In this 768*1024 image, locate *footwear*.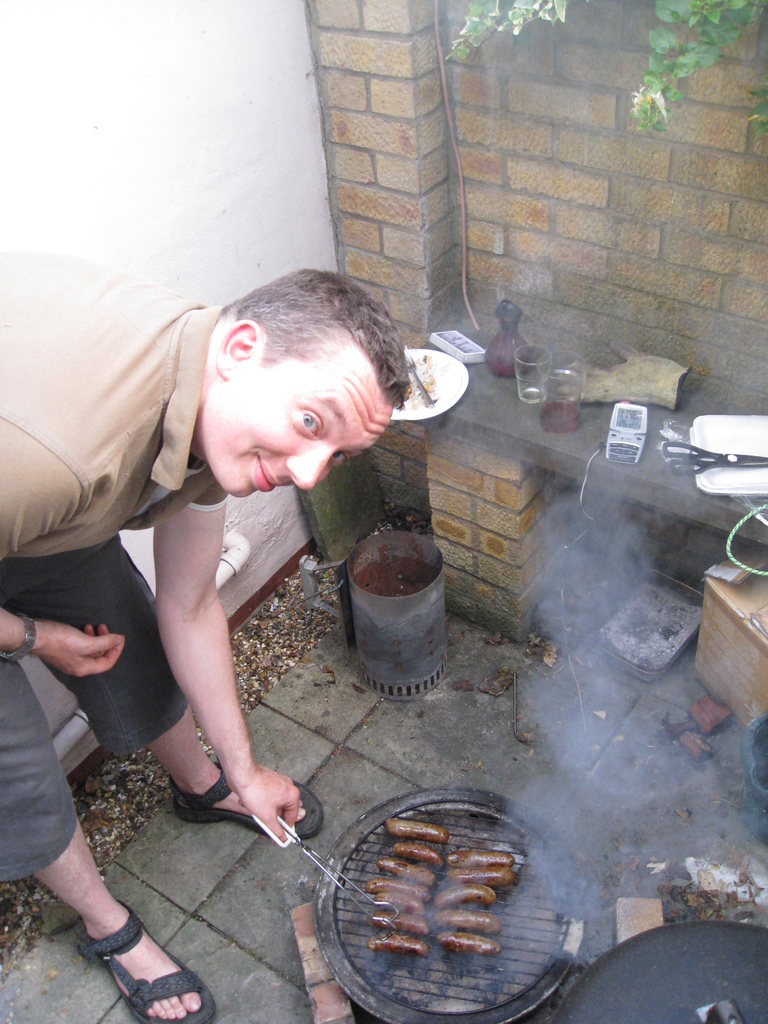
Bounding box: left=79, top=899, right=218, bottom=1023.
